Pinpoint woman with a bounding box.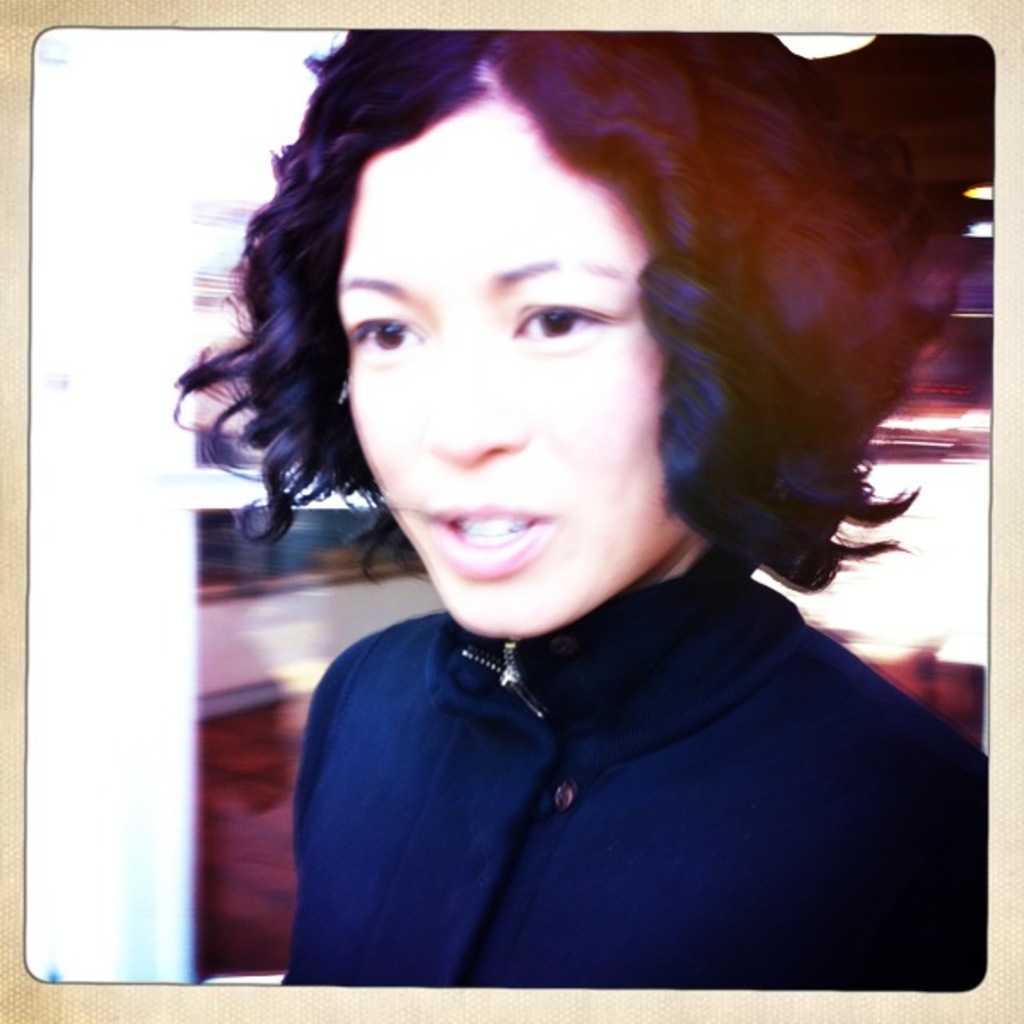
x1=121, y1=19, x2=1023, y2=998.
